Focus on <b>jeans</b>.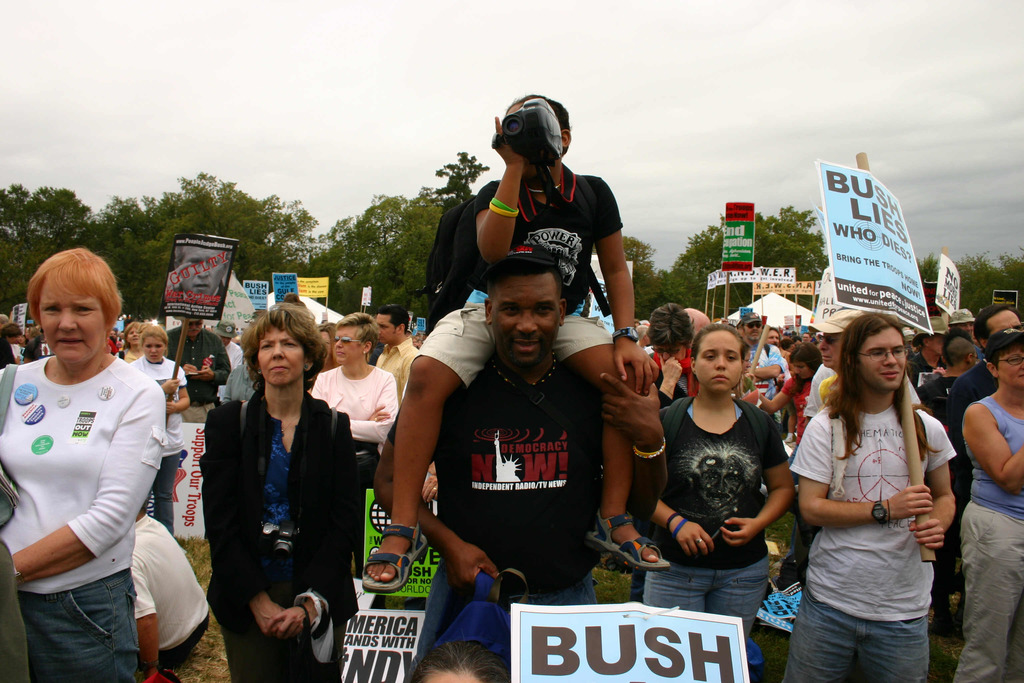
Focused at (x1=789, y1=598, x2=929, y2=678).
